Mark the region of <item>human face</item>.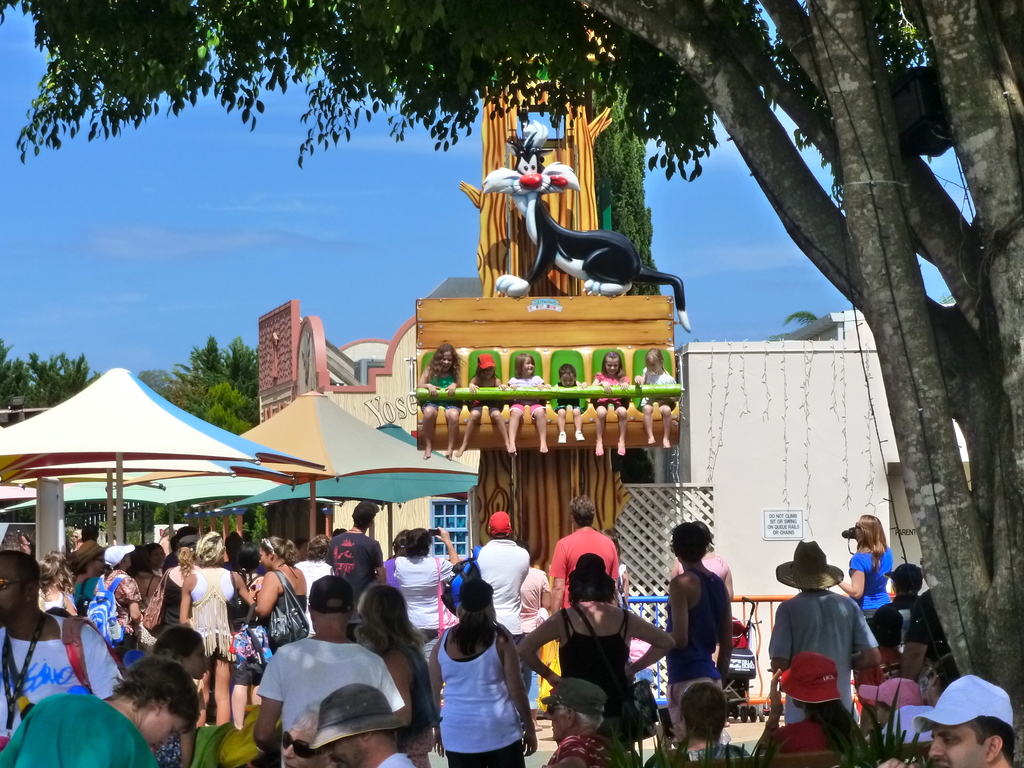
Region: left=606, top=357, right=620, bottom=377.
